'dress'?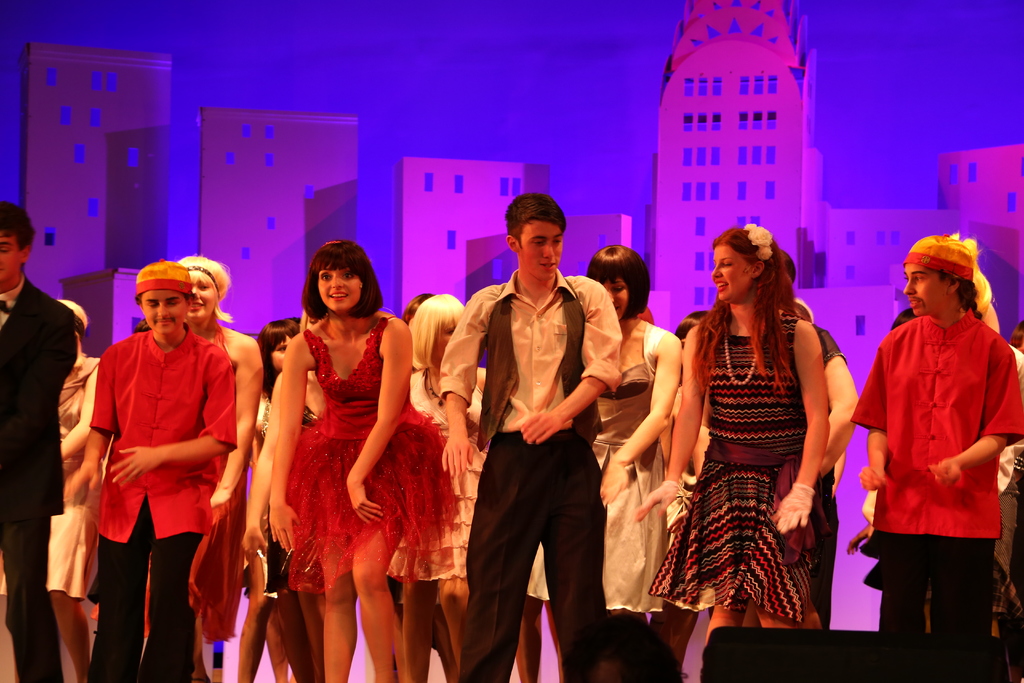
l=655, t=293, r=845, b=620
